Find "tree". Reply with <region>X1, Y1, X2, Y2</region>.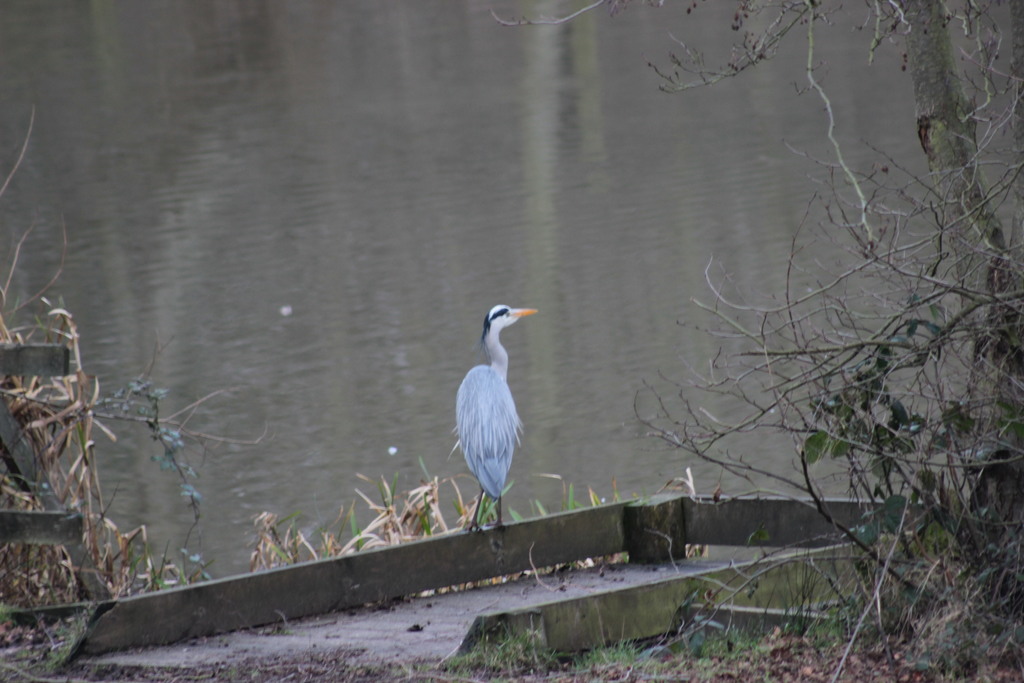
<region>487, 0, 1023, 682</region>.
